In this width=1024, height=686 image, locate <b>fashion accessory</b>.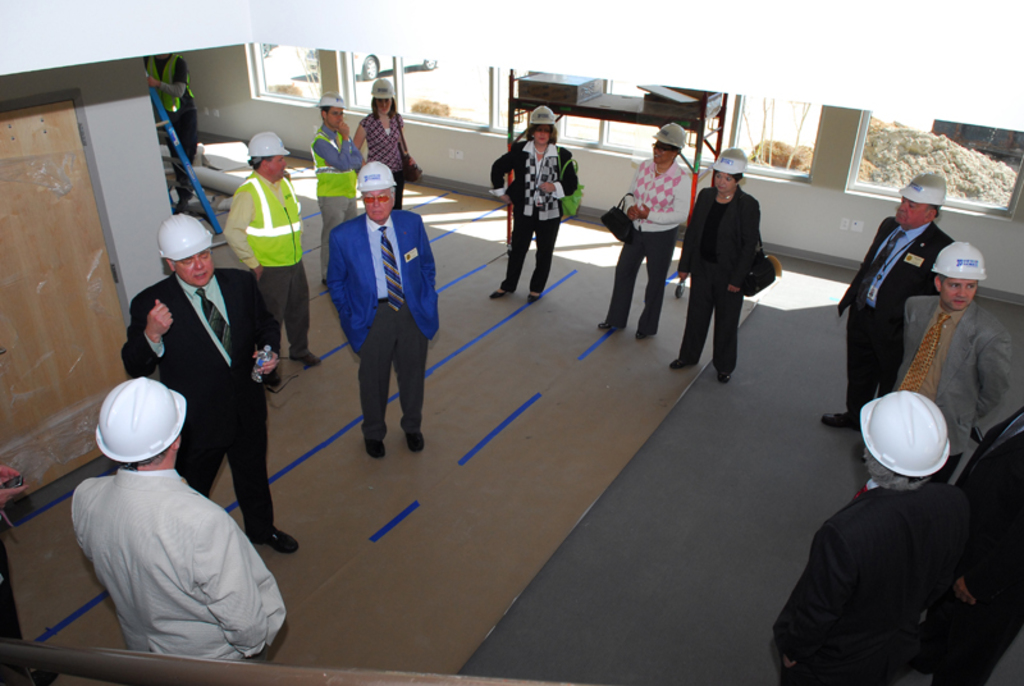
Bounding box: [x1=599, y1=189, x2=635, y2=247].
